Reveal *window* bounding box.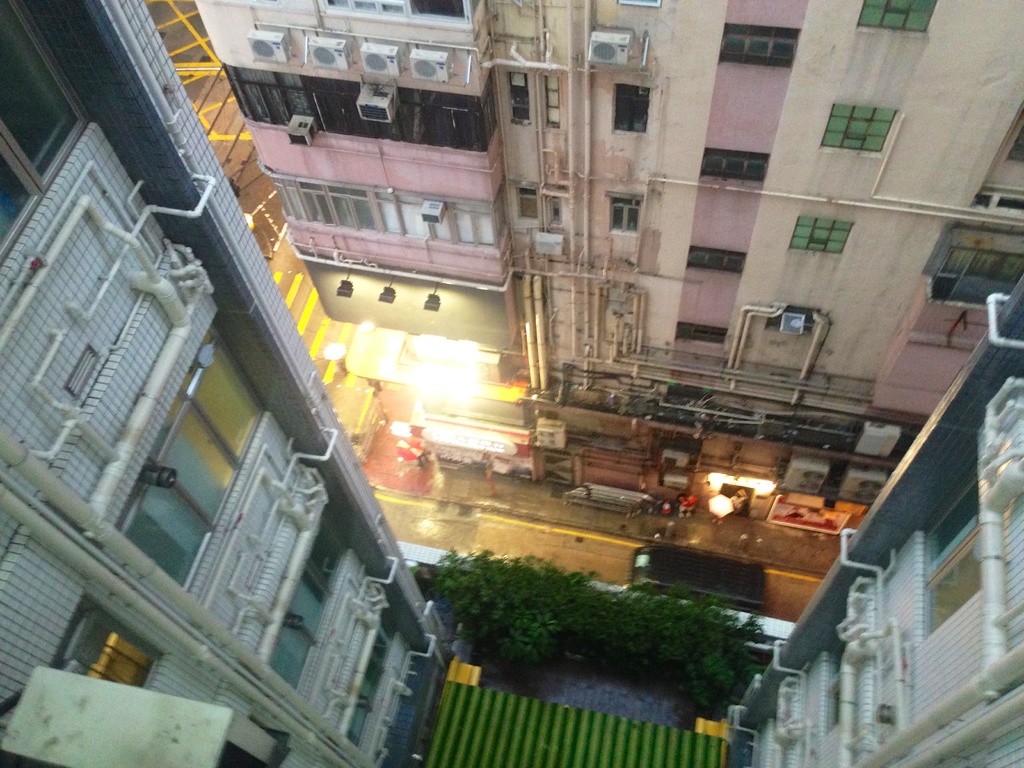
Revealed: crop(263, 534, 354, 689).
